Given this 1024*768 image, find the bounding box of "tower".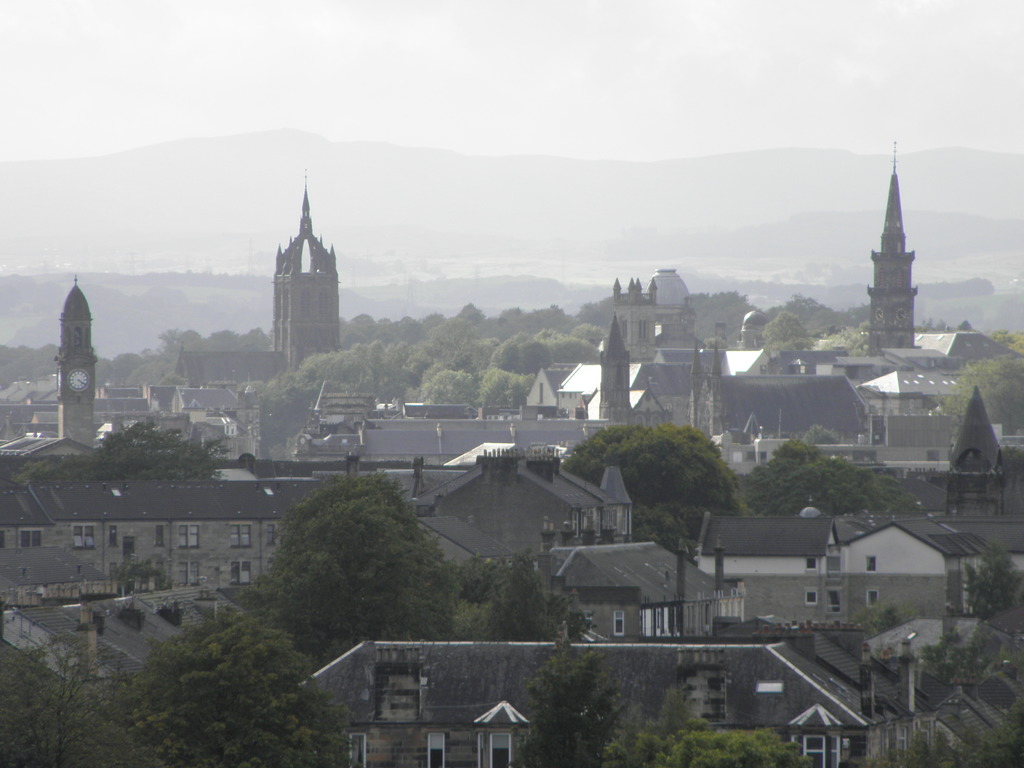
region(599, 330, 634, 416).
